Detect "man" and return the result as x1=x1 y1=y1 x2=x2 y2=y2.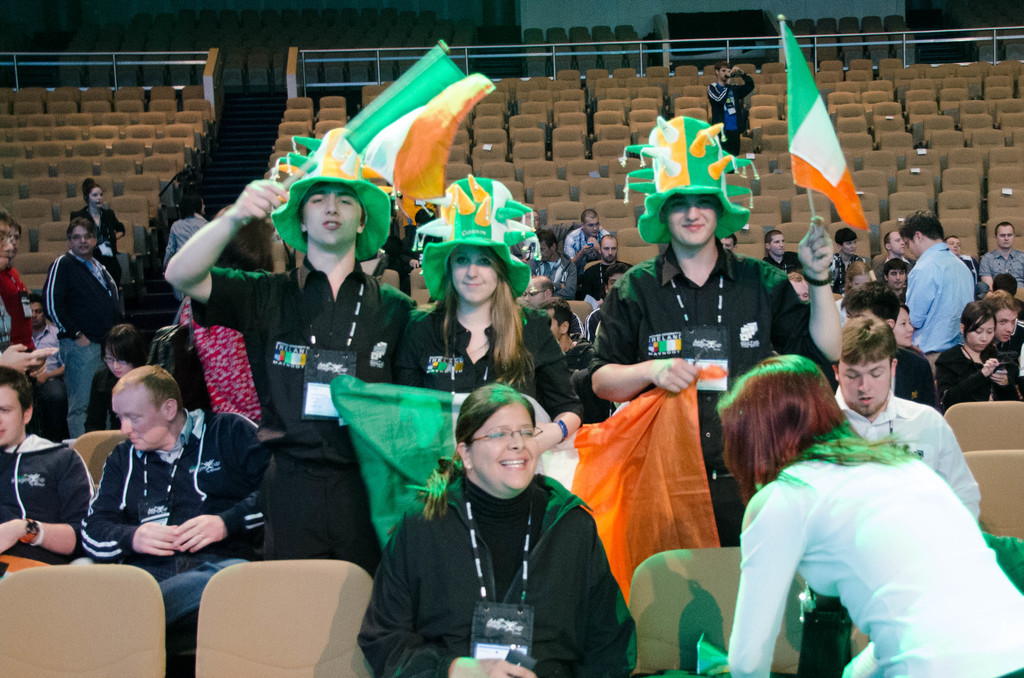
x1=562 y1=208 x2=604 y2=261.
